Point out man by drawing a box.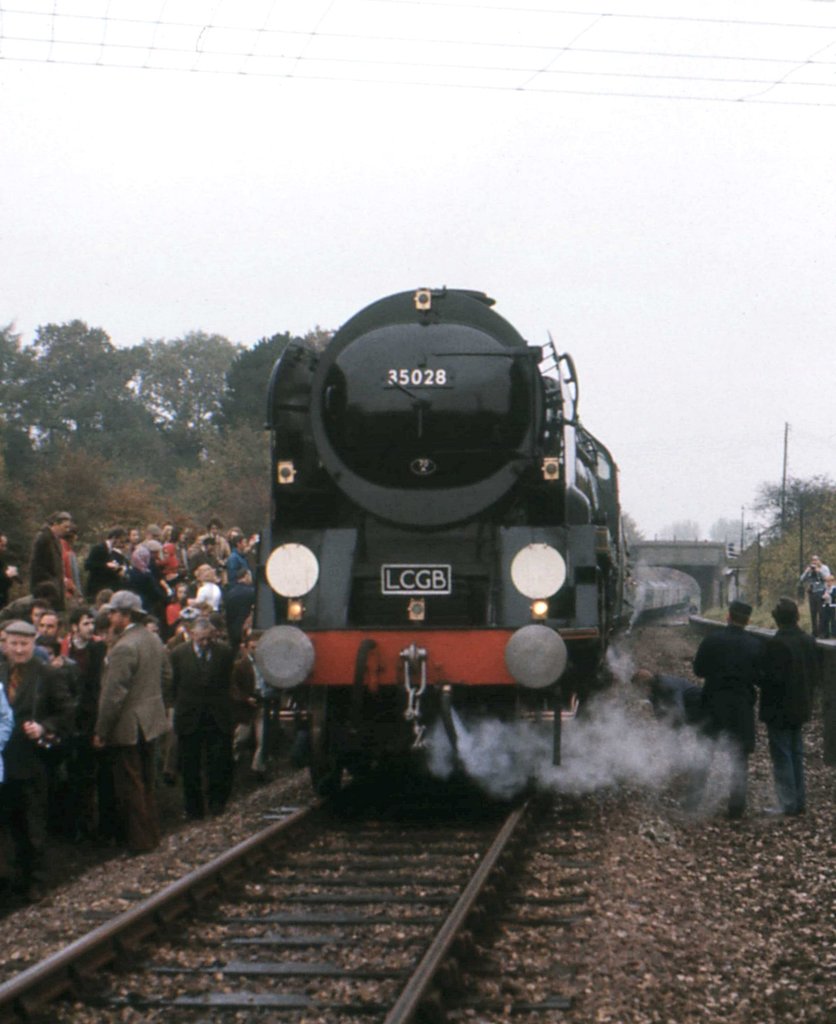
bbox(176, 617, 234, 817).
